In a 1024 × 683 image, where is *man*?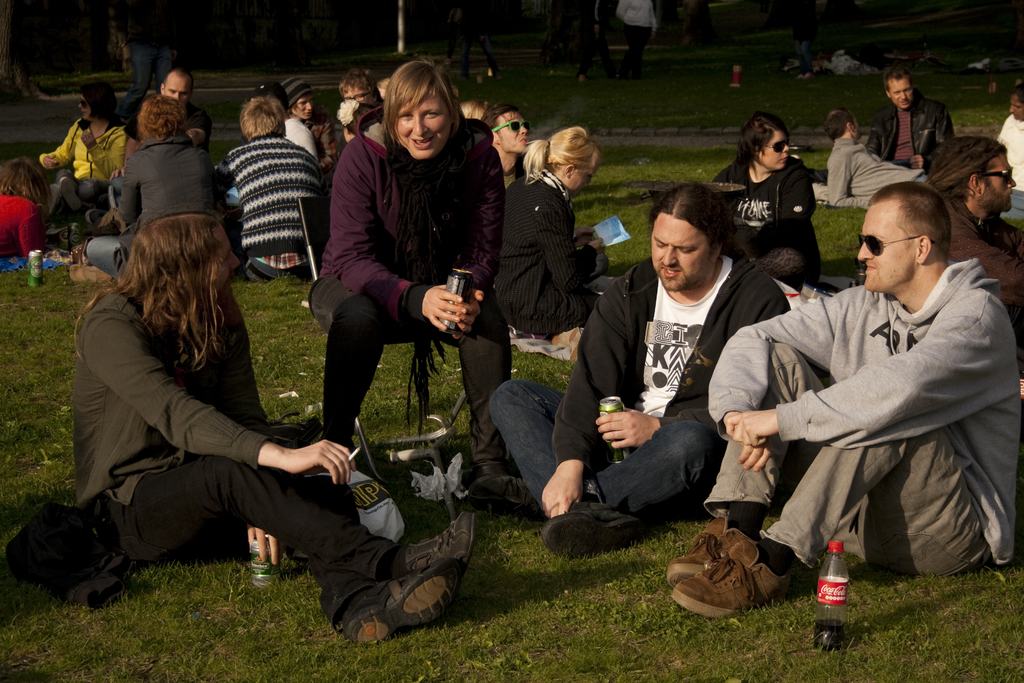
rect(272, 77, 319, 161).
